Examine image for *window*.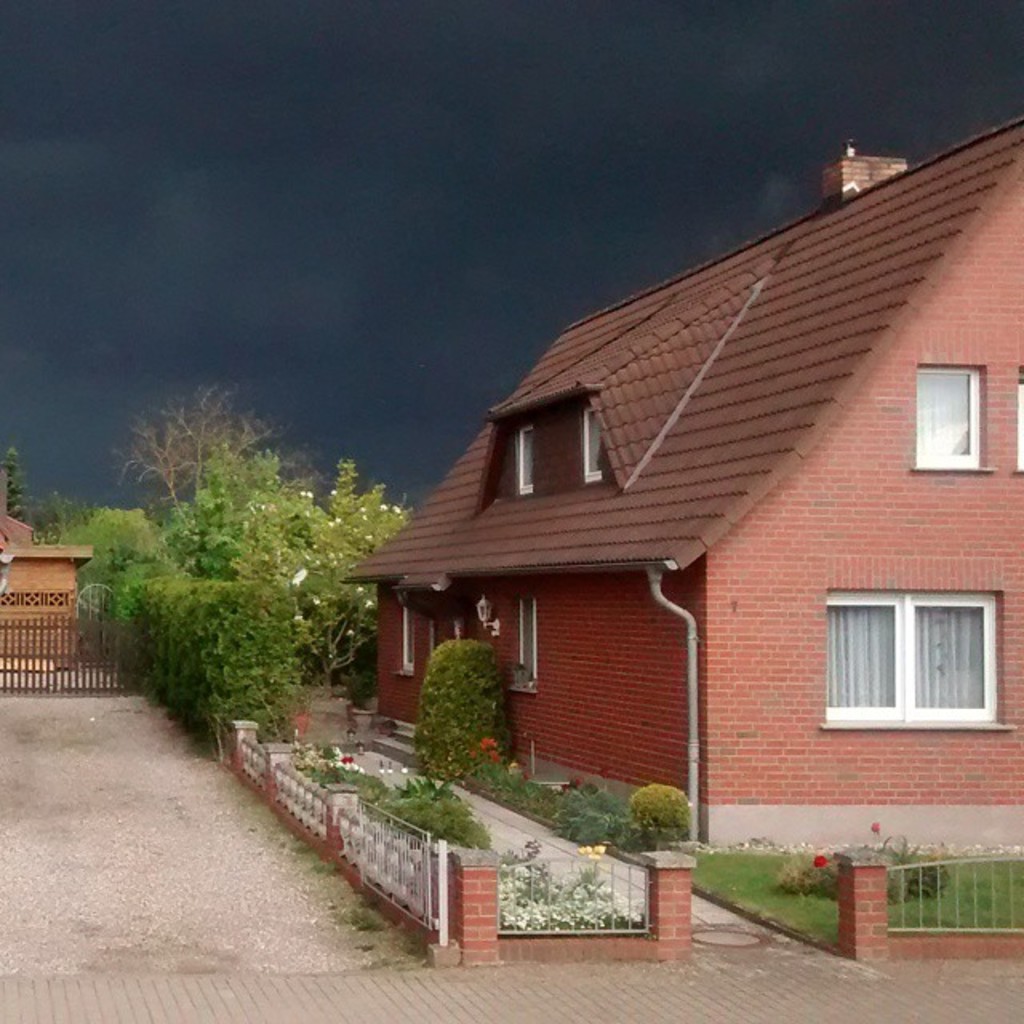
Examination result: l=517, t=424, r=536, b=491.
